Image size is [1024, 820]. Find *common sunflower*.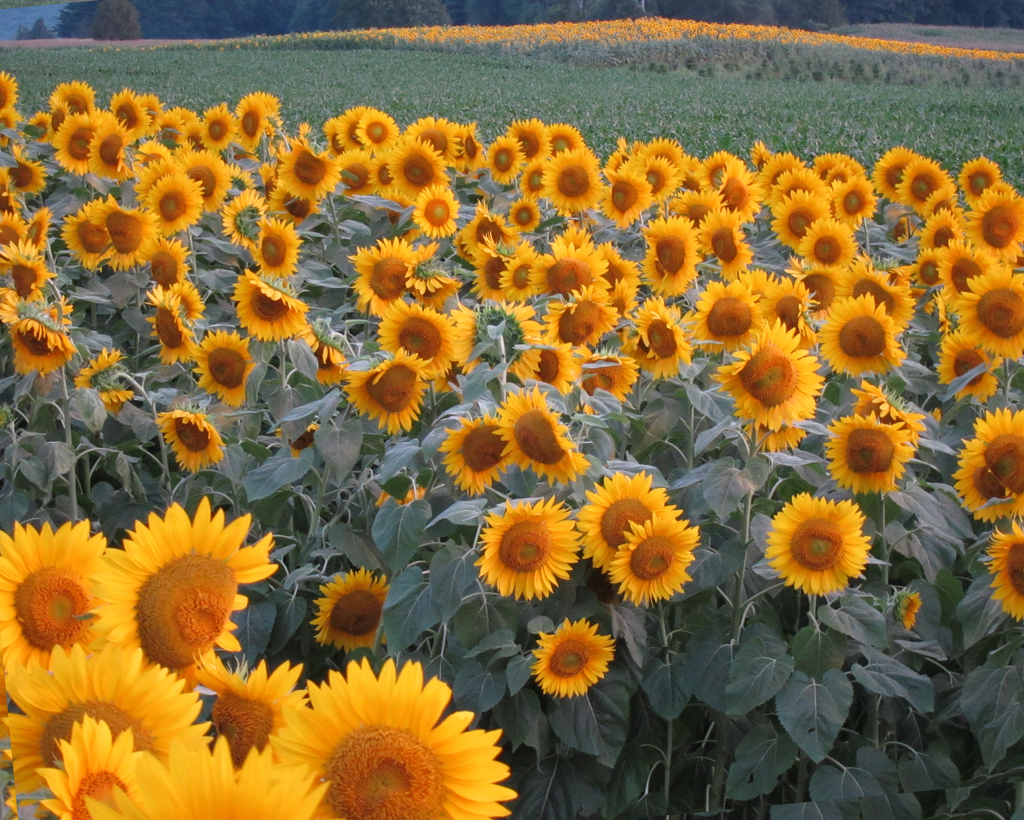
crop(77, 217, 106, 288).
